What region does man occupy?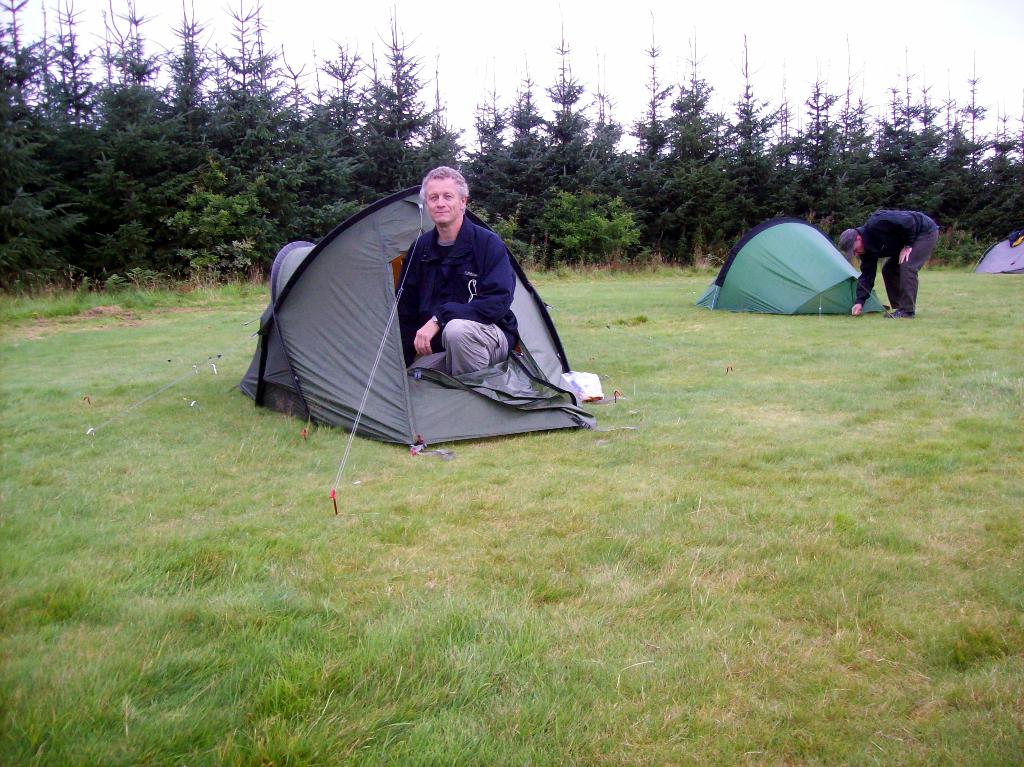
853/211/932/314.
